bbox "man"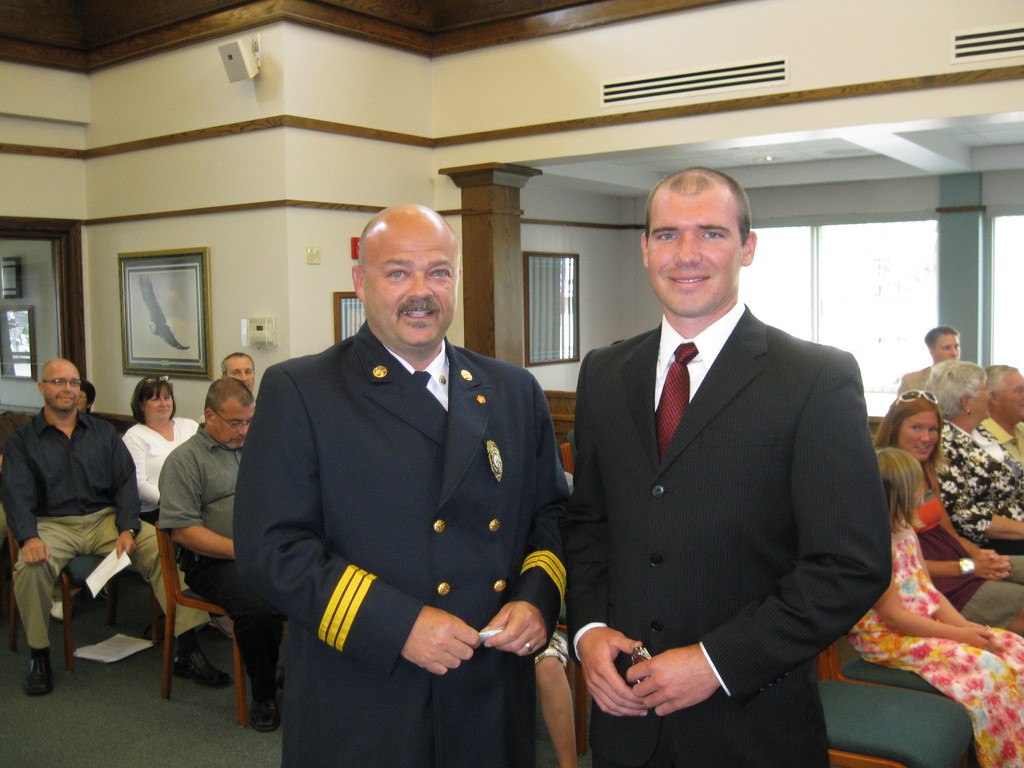
bbox(564, 165, 891, 767)
